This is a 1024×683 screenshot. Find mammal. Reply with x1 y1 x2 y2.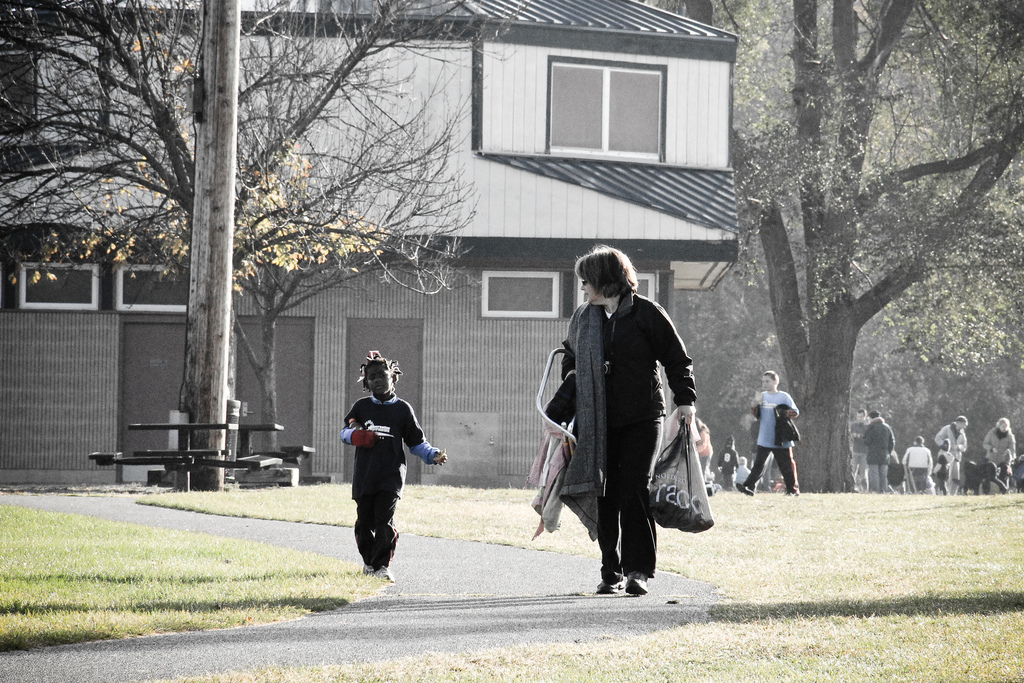
737 372 797 497.
